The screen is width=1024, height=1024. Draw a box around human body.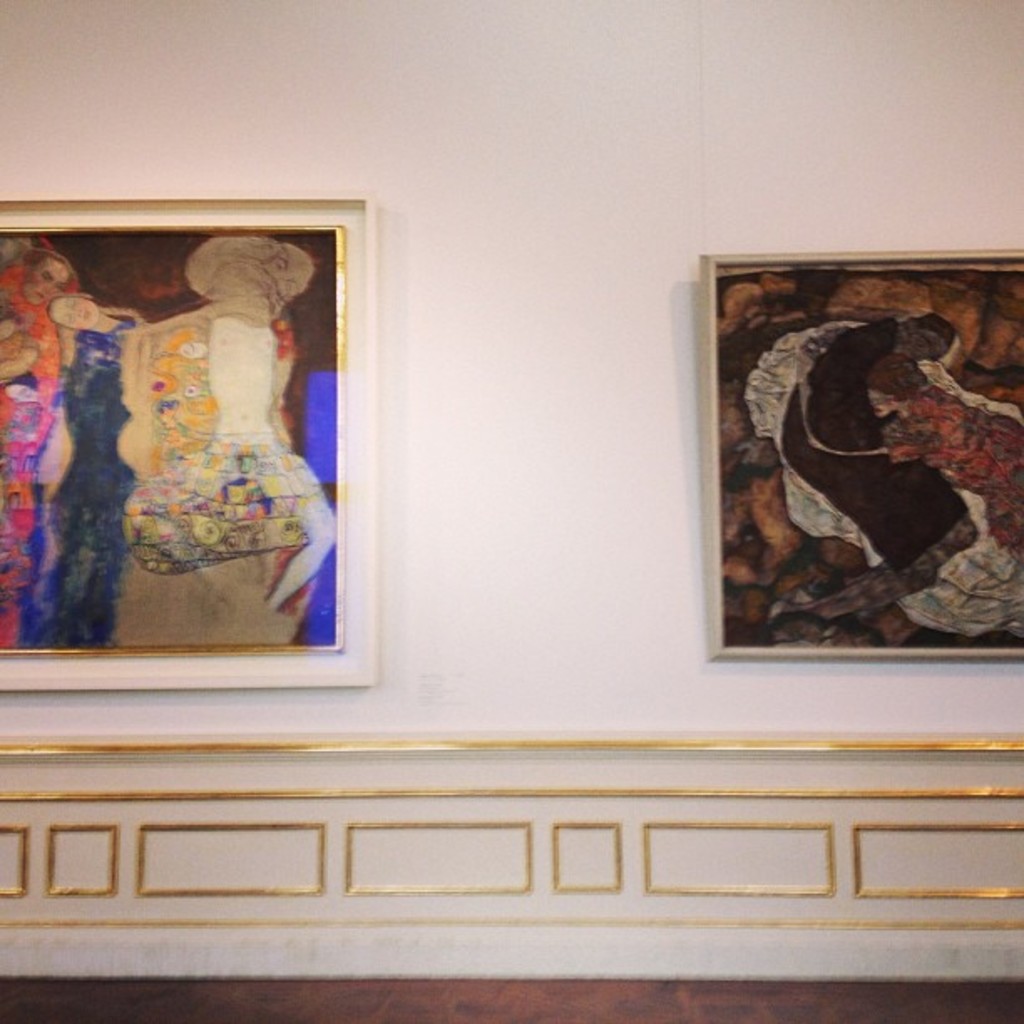
(0,243,69,649).
